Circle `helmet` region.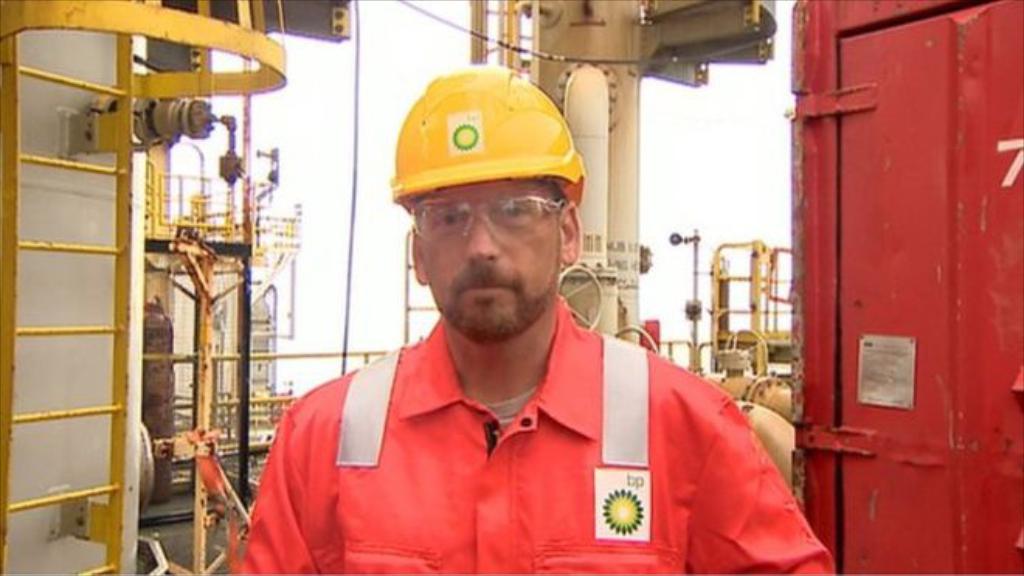
Region: bbox=[385, 67, 585, 208].
